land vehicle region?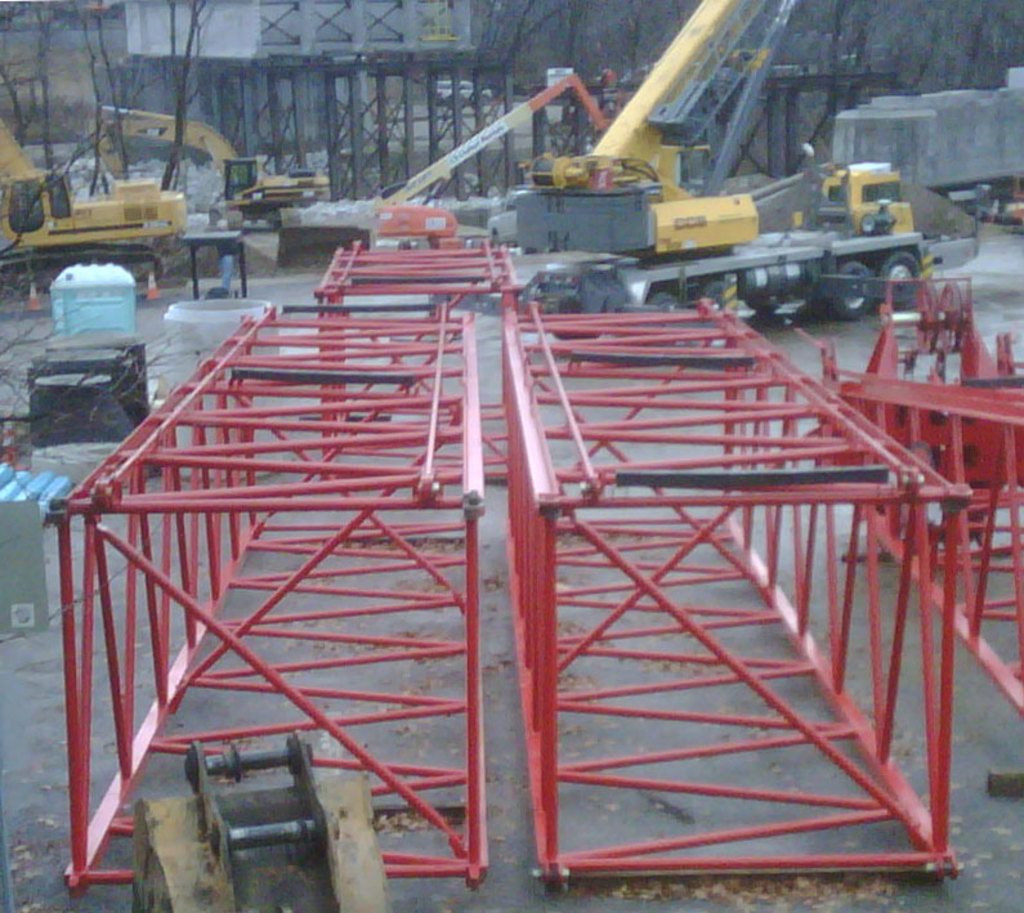
[515,0,947,344]
